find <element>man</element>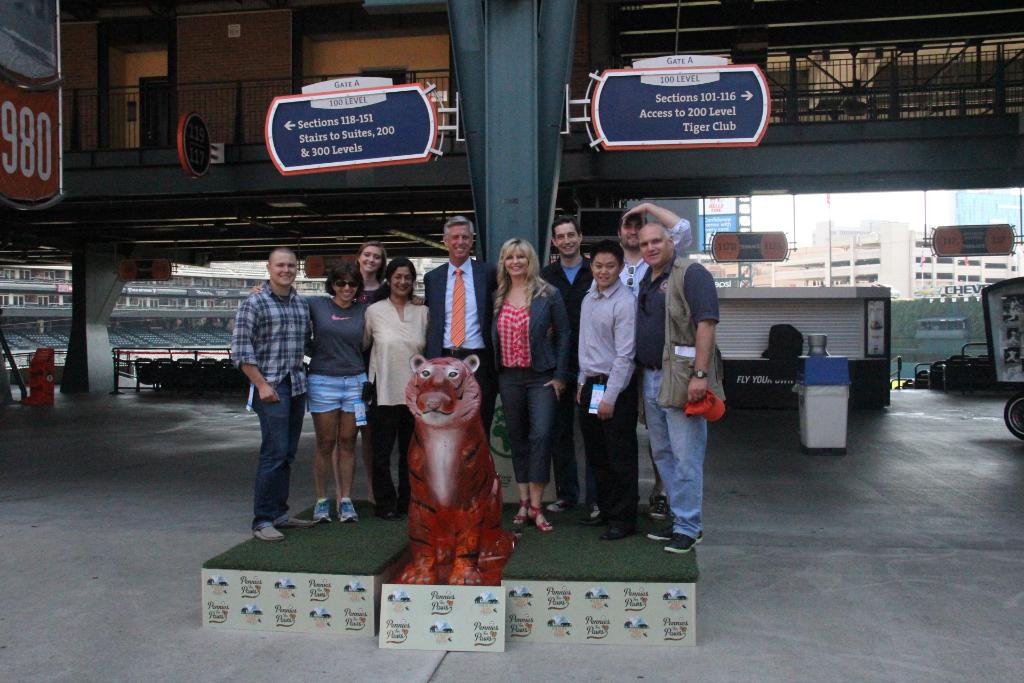
422 211 502 443
